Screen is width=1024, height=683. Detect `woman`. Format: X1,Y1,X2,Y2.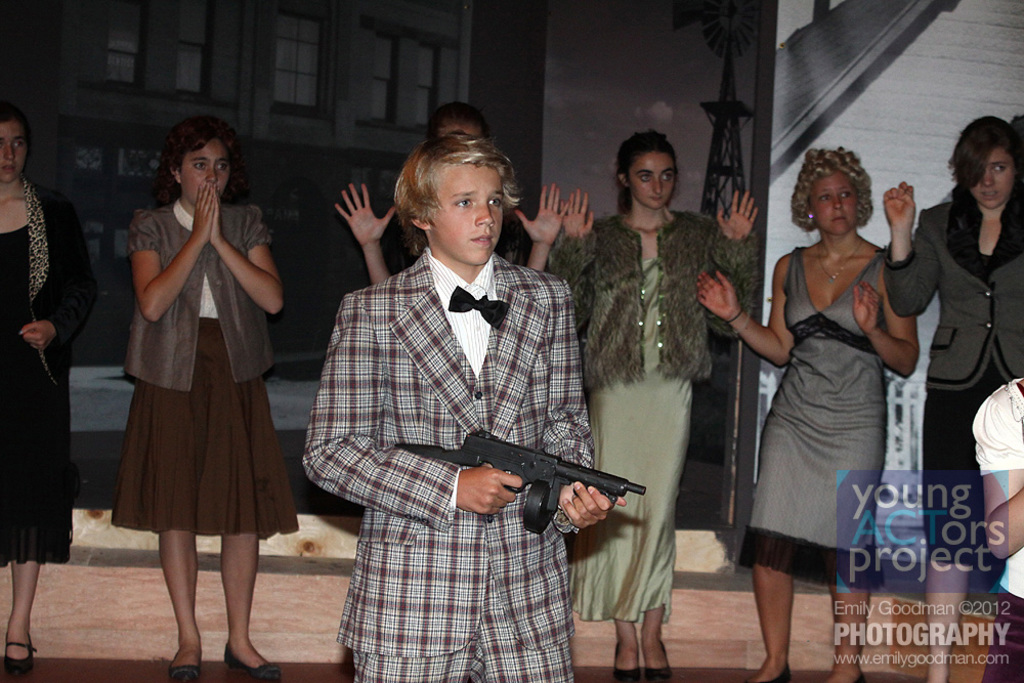
0,99,94,680.
